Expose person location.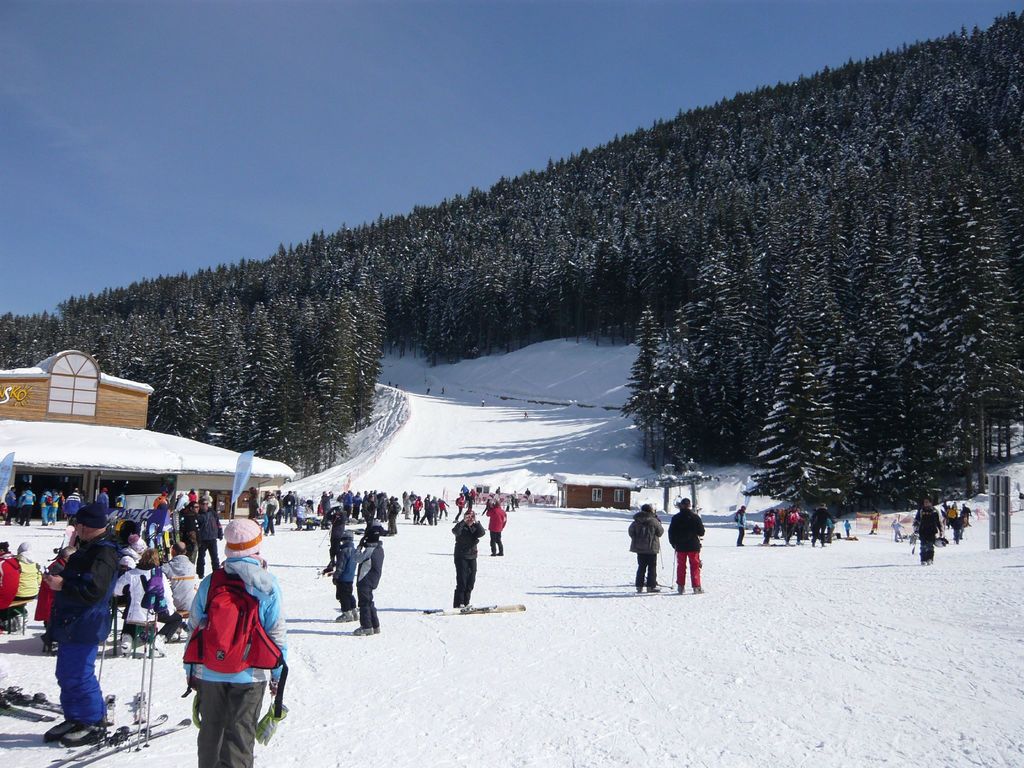
Exposed at 485,497,509,556.
